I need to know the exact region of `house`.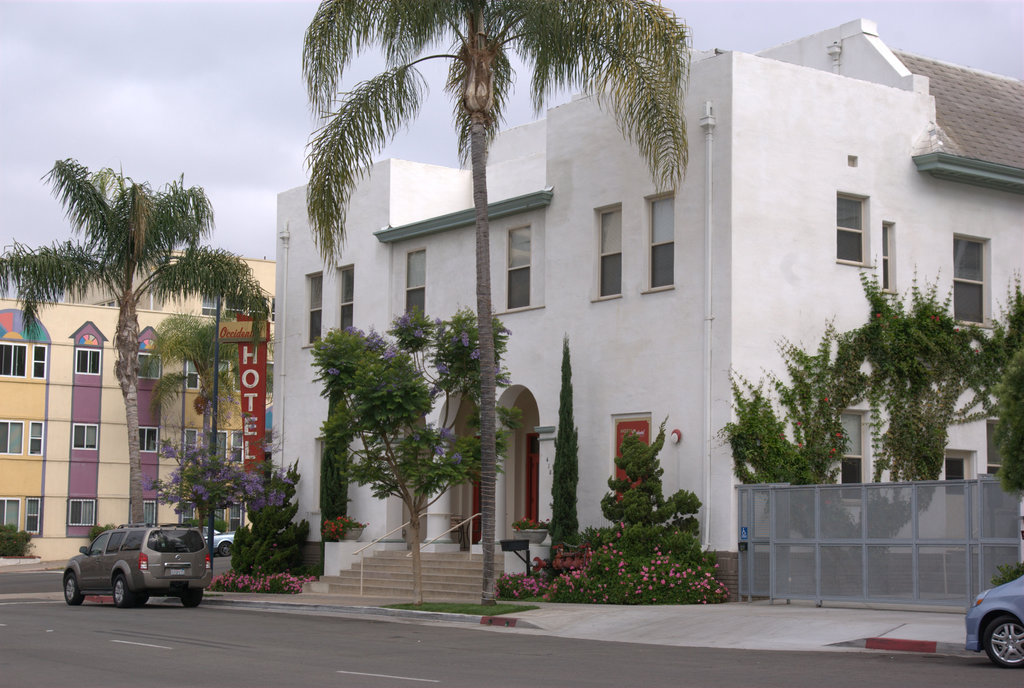
Region: box(0, 300, 215, 561).
